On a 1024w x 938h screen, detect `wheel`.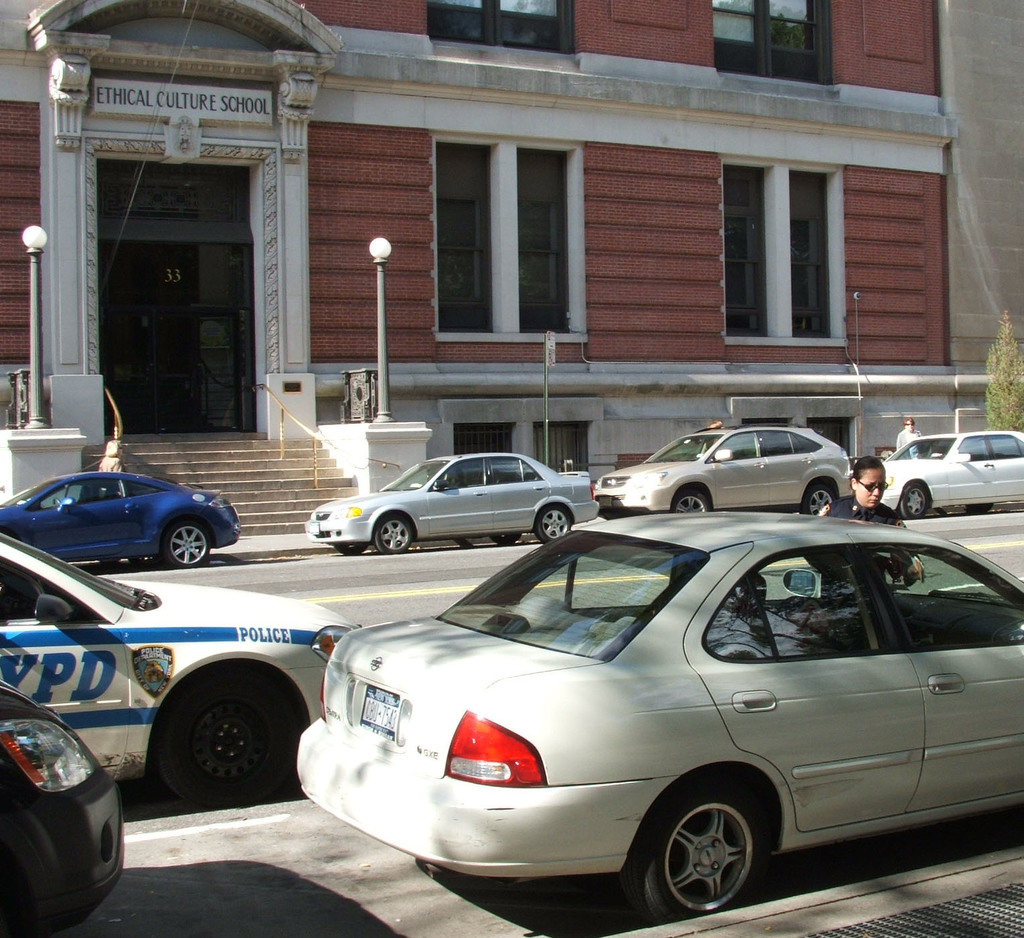
(162,520,206,570).
